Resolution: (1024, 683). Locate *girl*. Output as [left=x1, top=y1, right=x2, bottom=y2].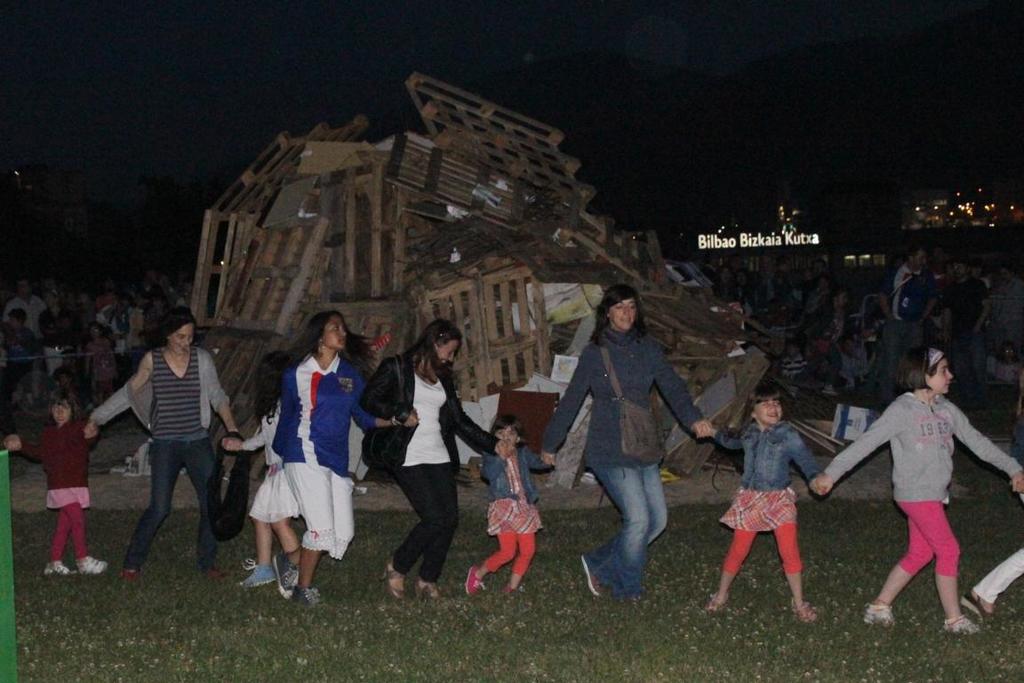
[left=229, top=351, right=300, bottom=588].
